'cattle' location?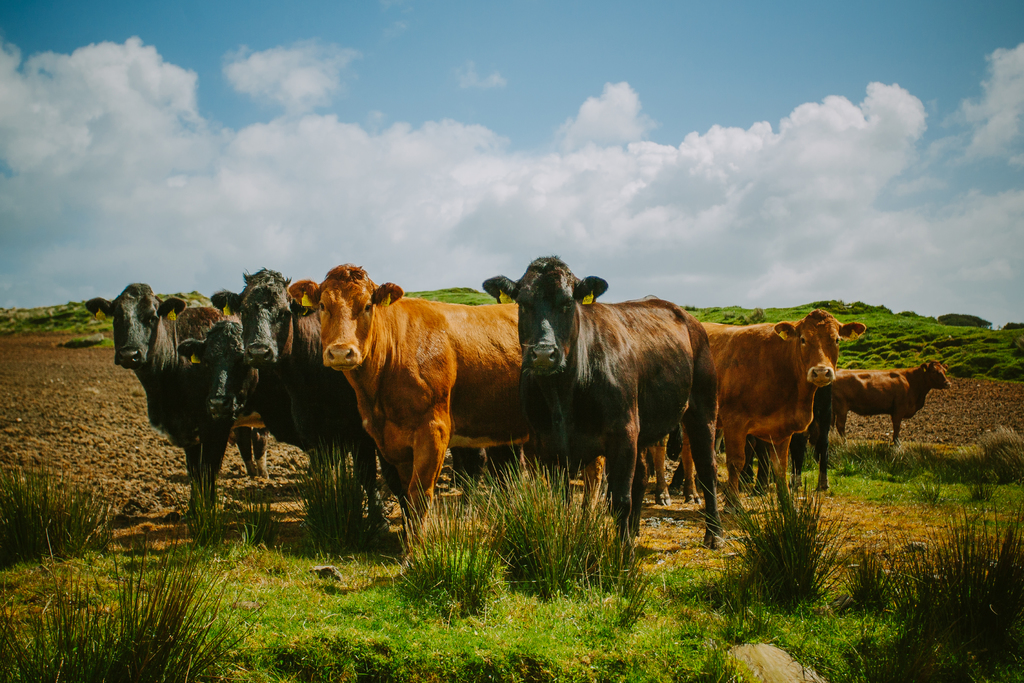
[177, 313, 273, 438]
